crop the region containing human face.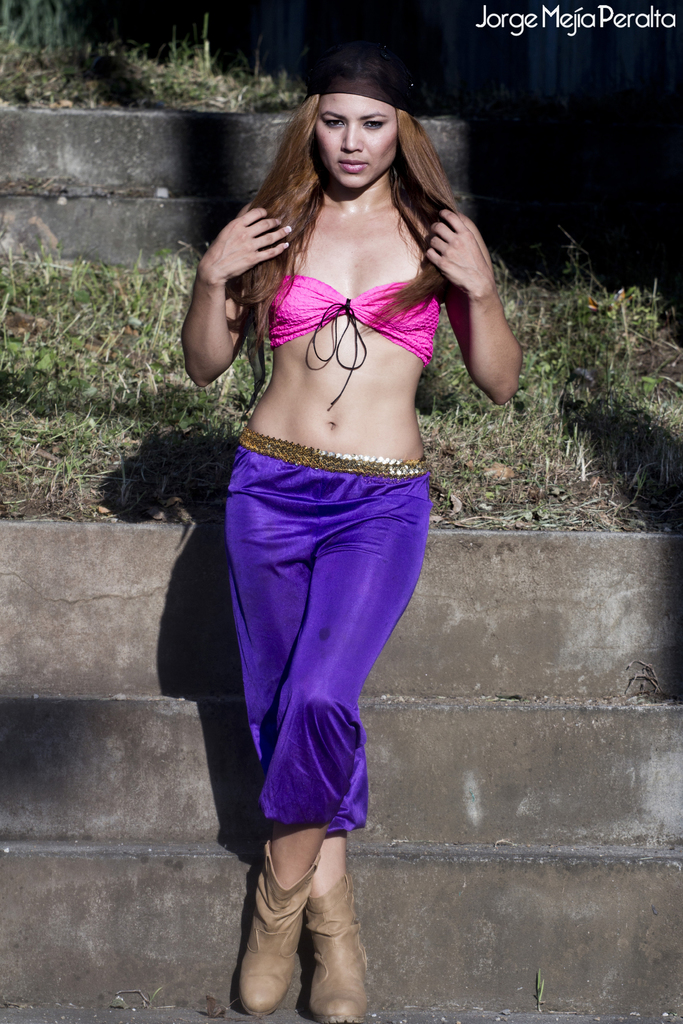
Crop region: [x1=317, y1=81, x2=403, y2=188].
